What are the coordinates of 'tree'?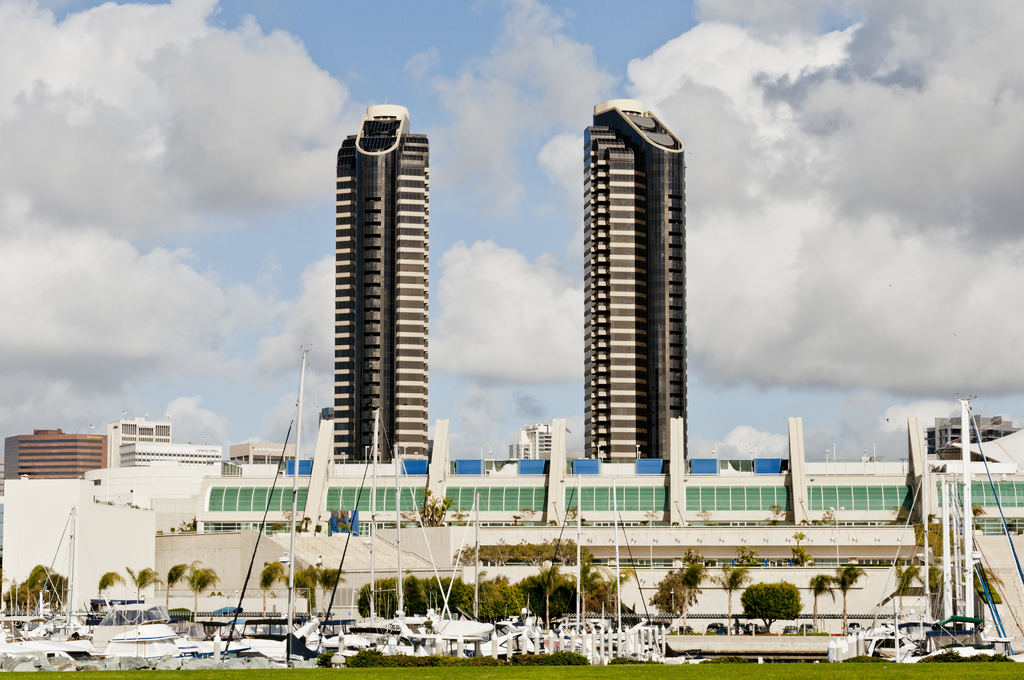
bbox=[741, 542, 756, 564].
